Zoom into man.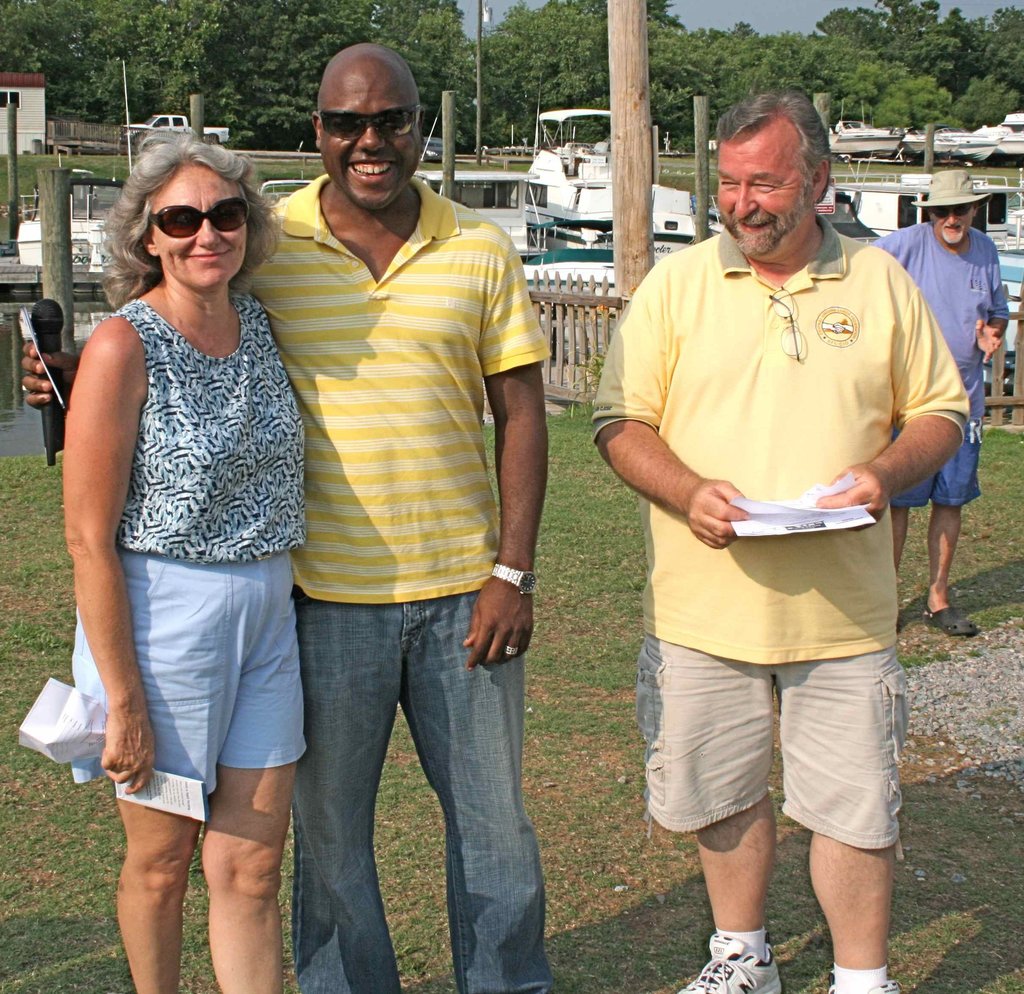
Zoom target: rect(872, 165, 1006, 644).
